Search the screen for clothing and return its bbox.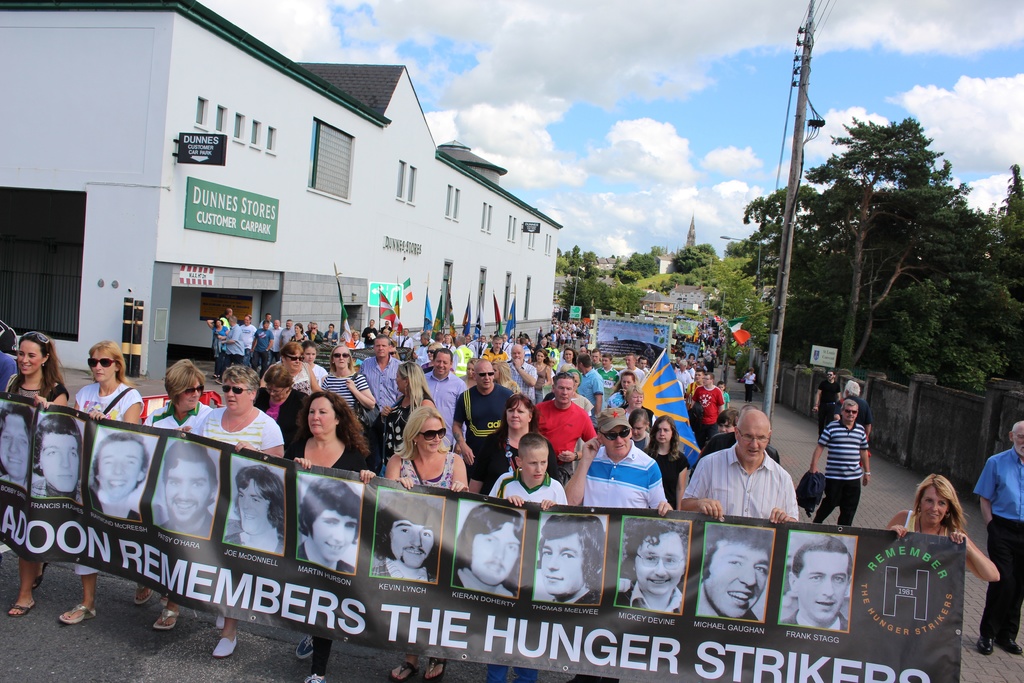
Found: 156:508:216:539.
